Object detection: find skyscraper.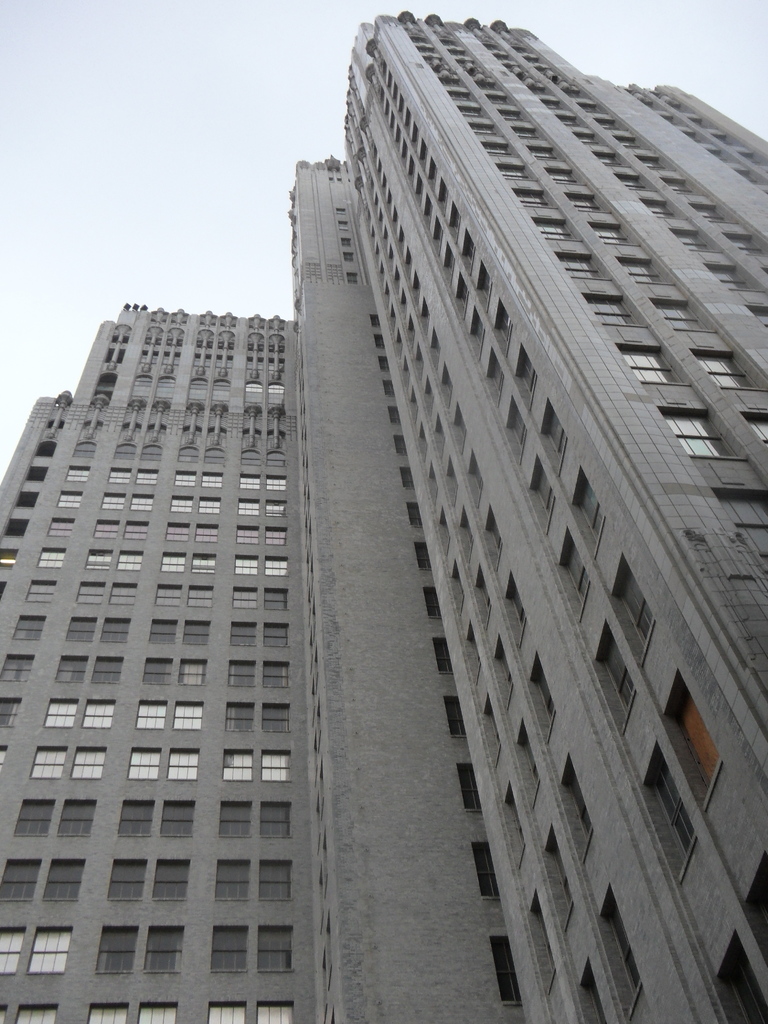
select_region(119, 58, 765, 991).
